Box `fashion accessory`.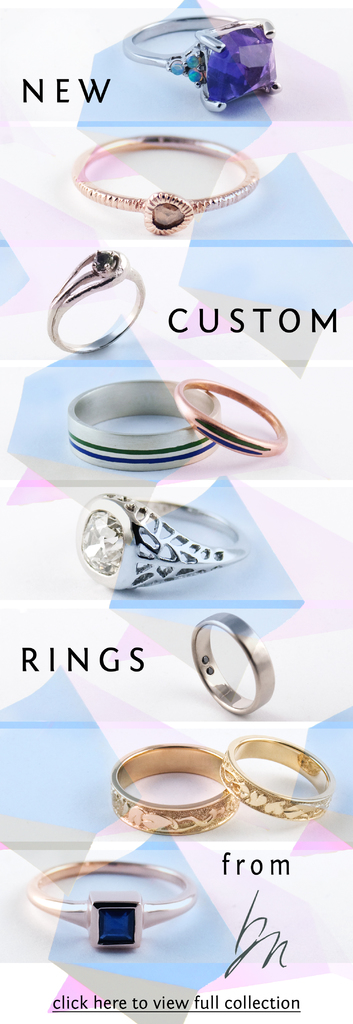
25:857:202:955.
